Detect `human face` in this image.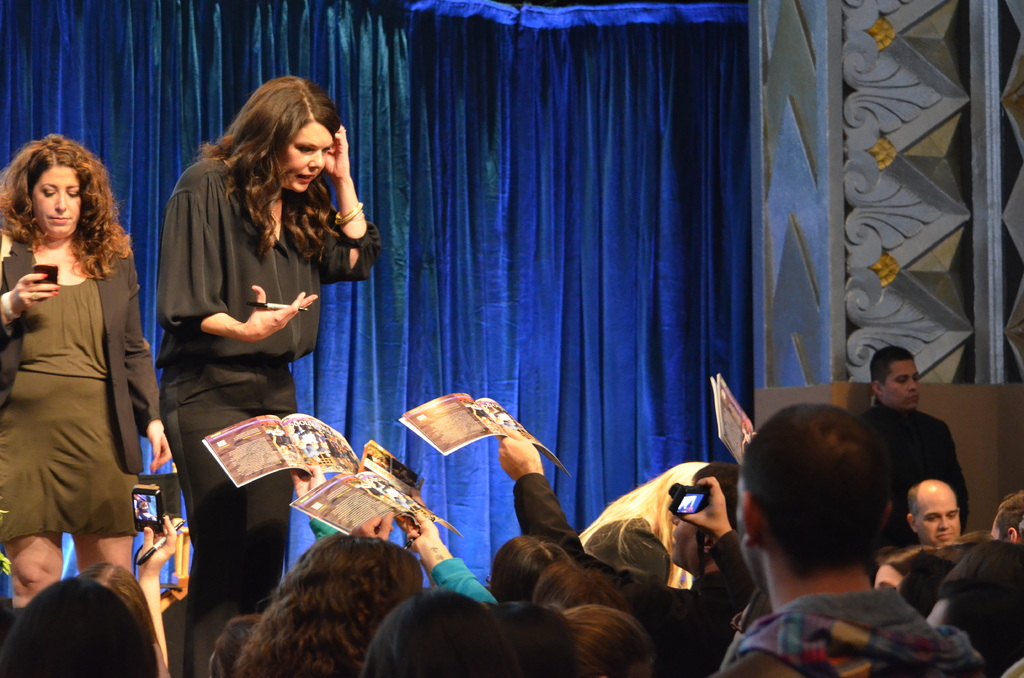
Detection: Rect(916, 488, 959, 542).
